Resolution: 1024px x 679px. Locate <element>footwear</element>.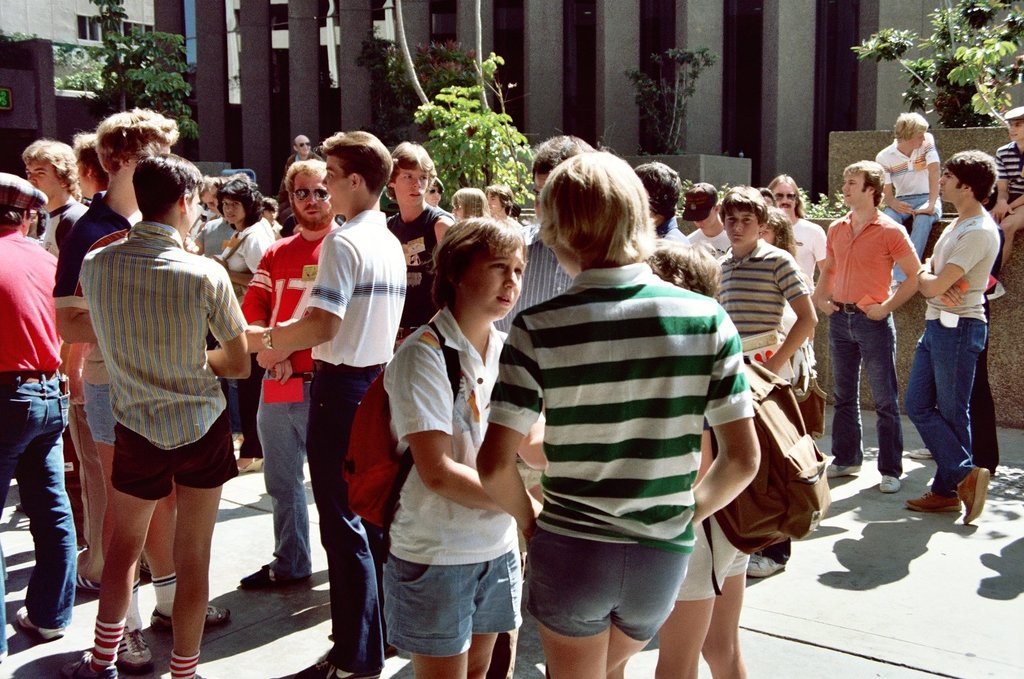
16,604,64,641.
